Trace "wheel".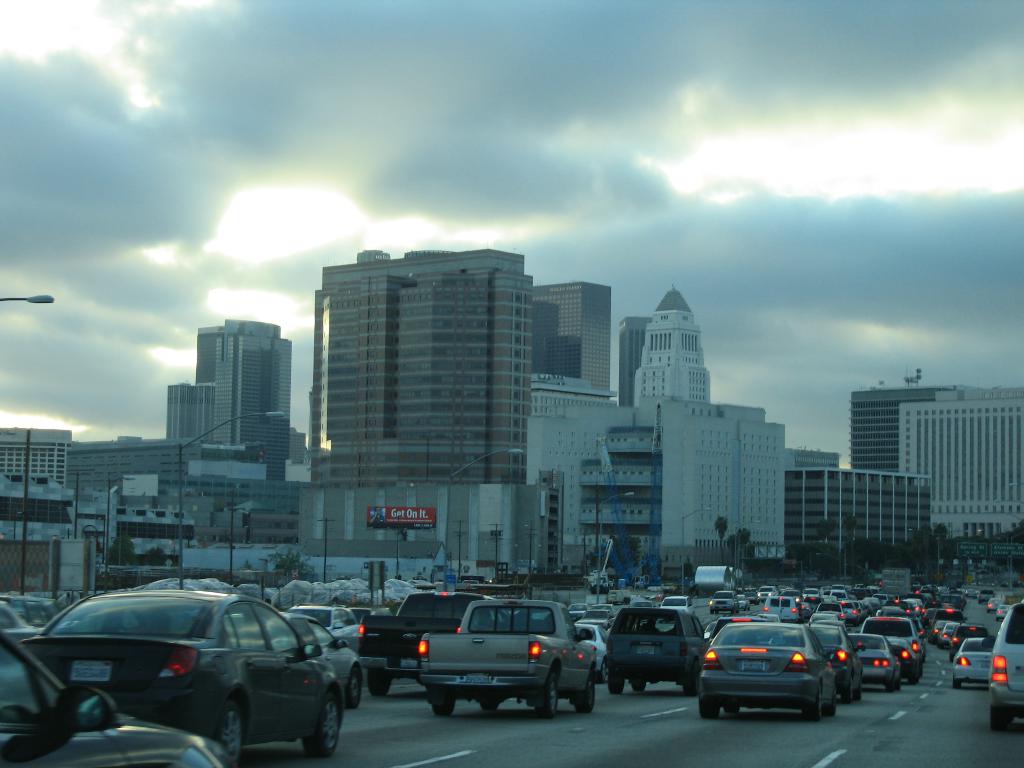
Traced to crop(952, 678, 961, 689).
